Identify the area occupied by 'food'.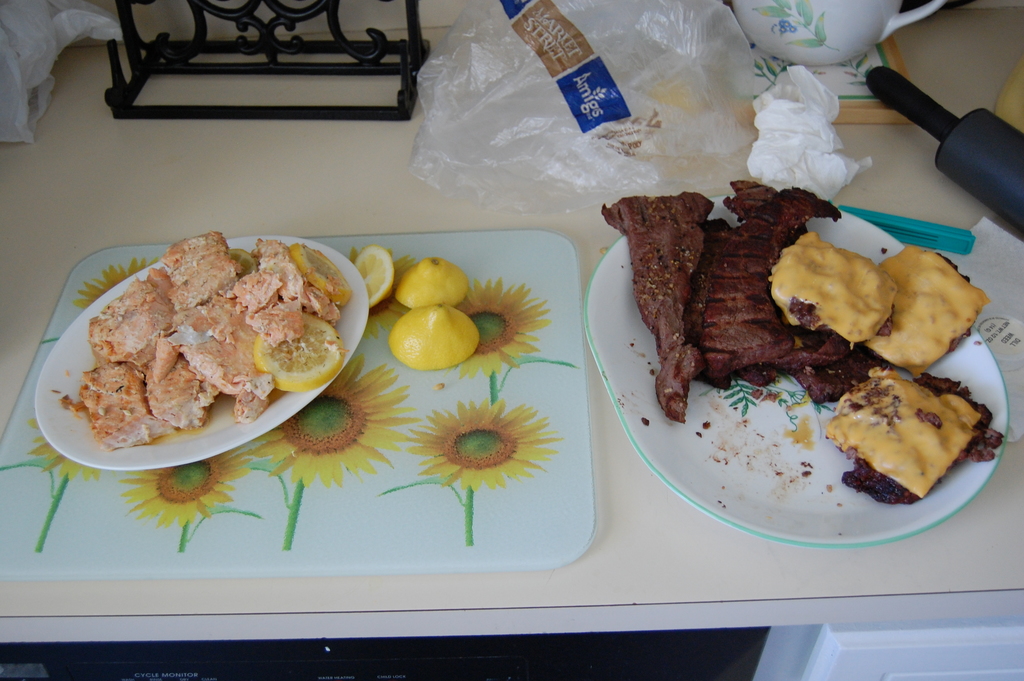
Area: BBox(394, 310, 478, 372).
